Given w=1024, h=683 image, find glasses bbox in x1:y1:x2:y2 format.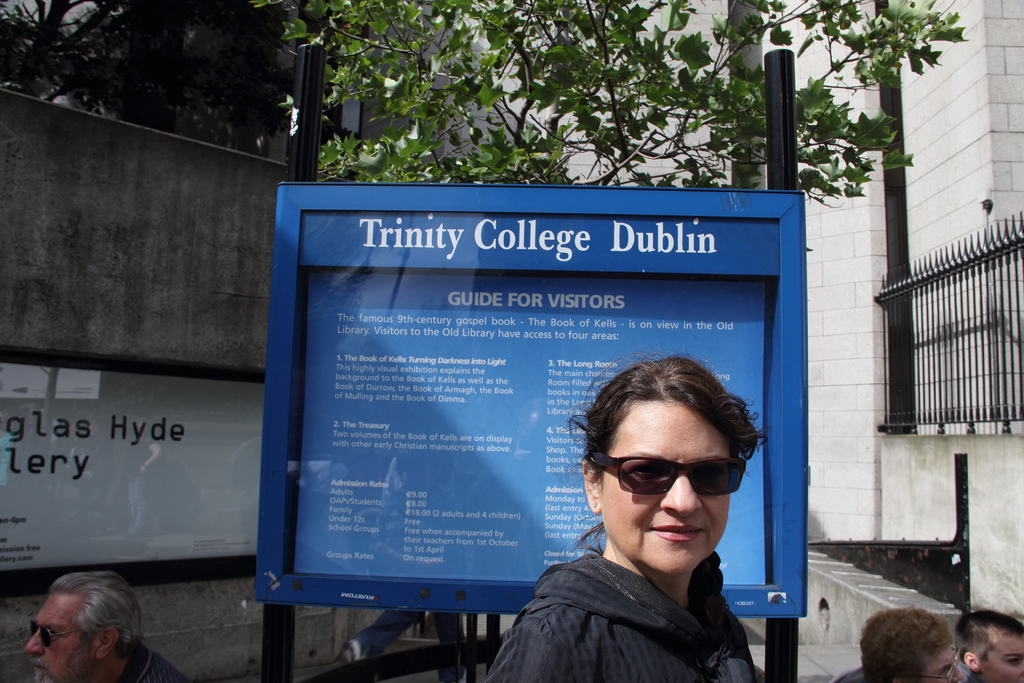
929:638:960:679.
